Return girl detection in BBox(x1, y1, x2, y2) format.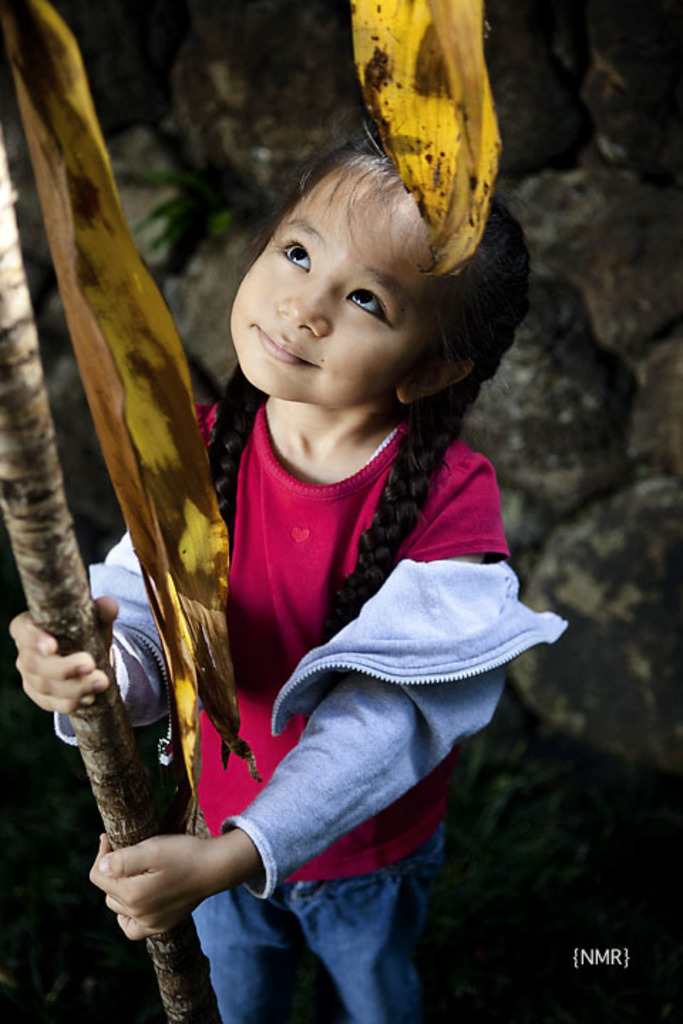
BBox(9, 152, 563, 1023).
